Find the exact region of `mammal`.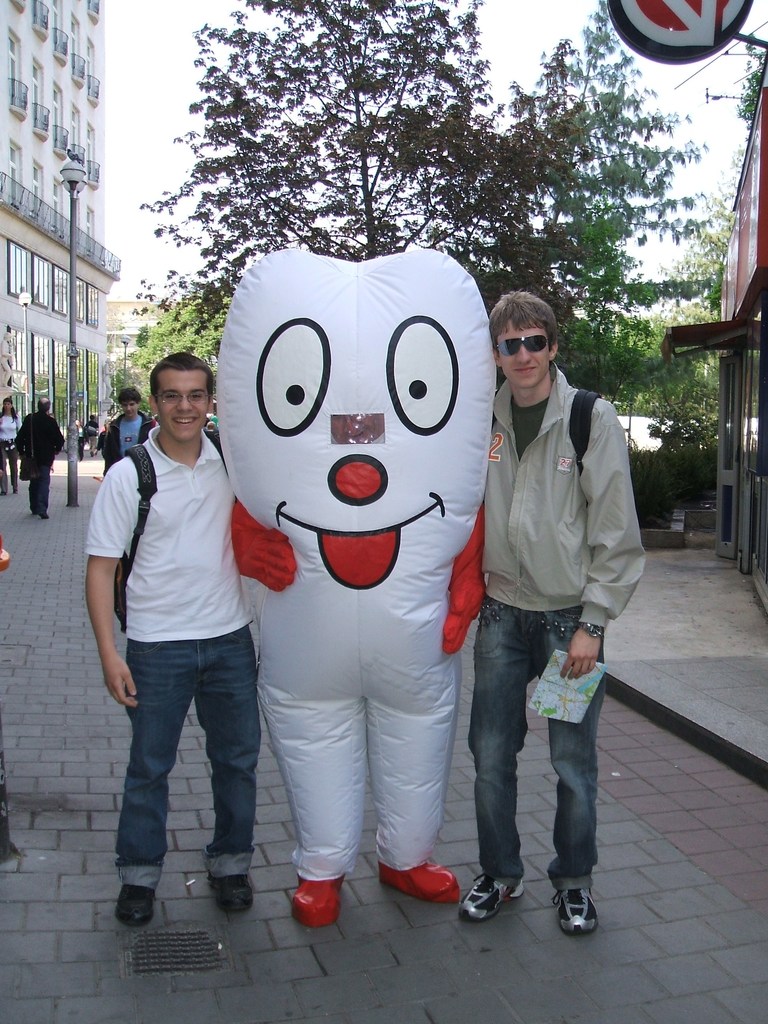
Exact region: locate(0, 394, 23, 499).
